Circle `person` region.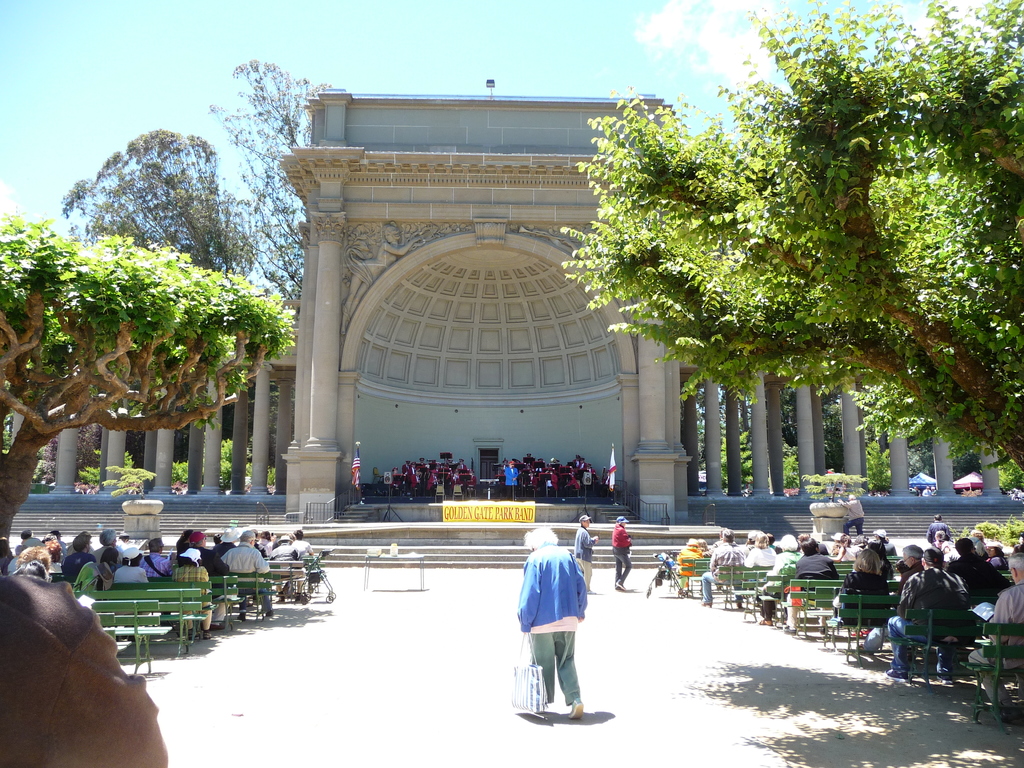
Region: <box>893,543,935,601</box>.
